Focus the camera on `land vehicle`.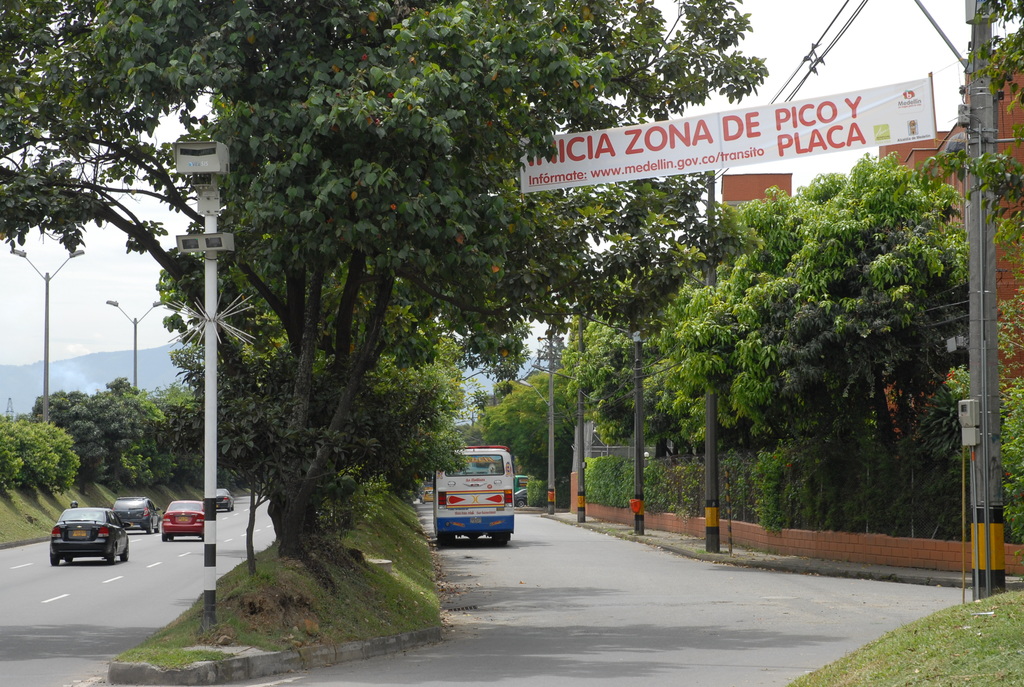
Focus region: select_region(50, 505, 139, 564).
